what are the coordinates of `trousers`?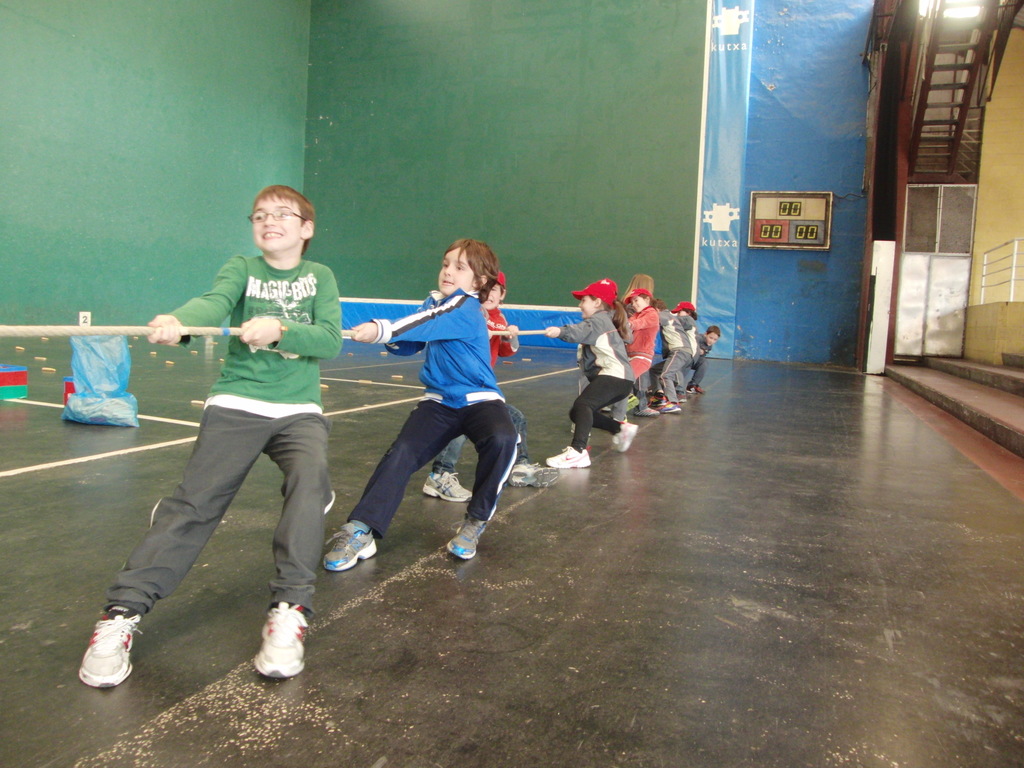
pyautogui.locateOnScreen(680, 355, 710, 385).
